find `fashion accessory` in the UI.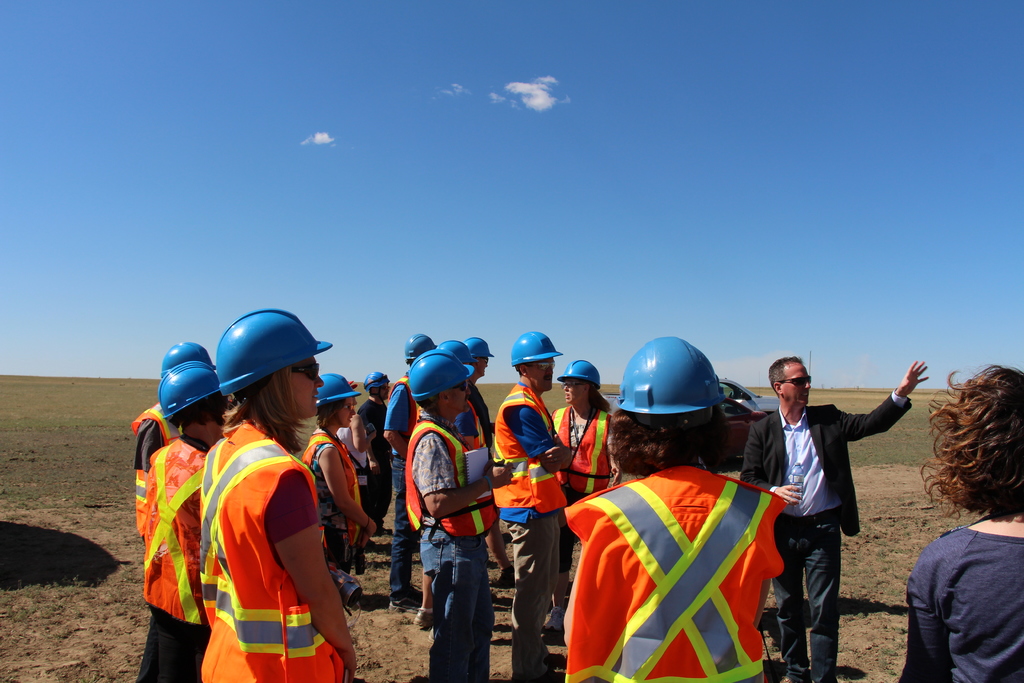
UI element at select_region(291, 362, 320, 380).
